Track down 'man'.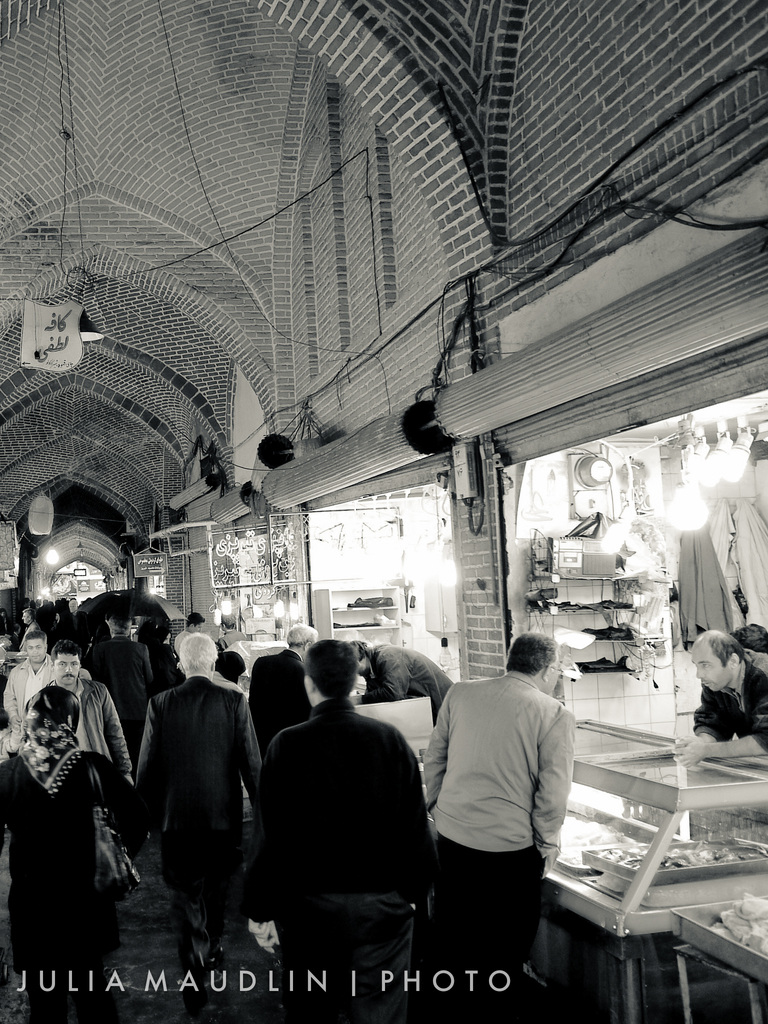
Tracked to <region>346, 634, 460, 734</region>.
